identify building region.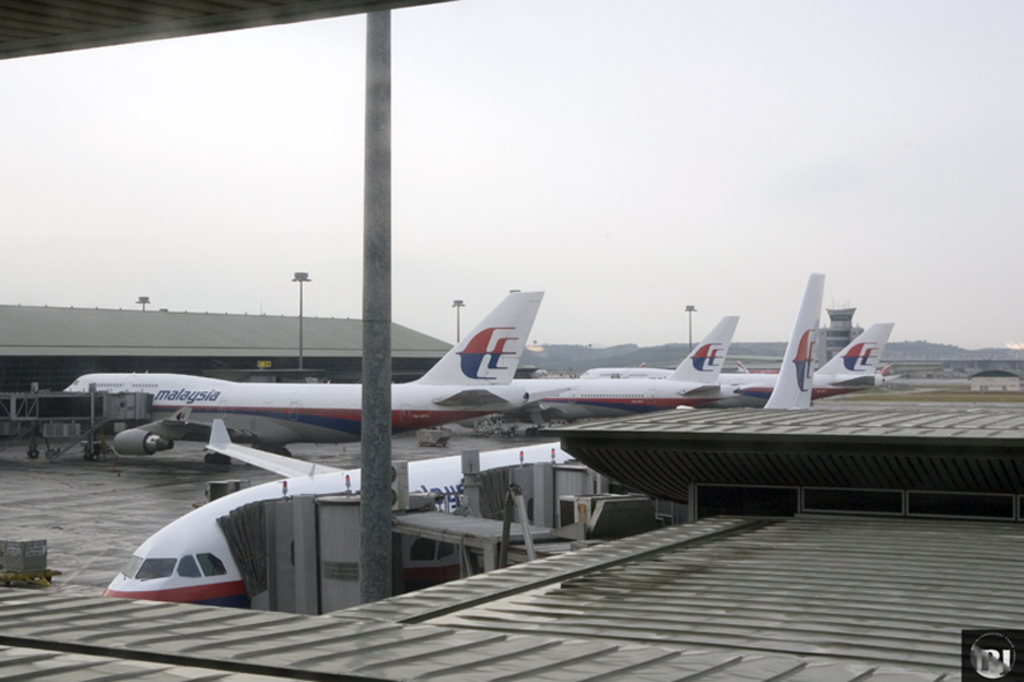
Region: (0,309,457,440).
